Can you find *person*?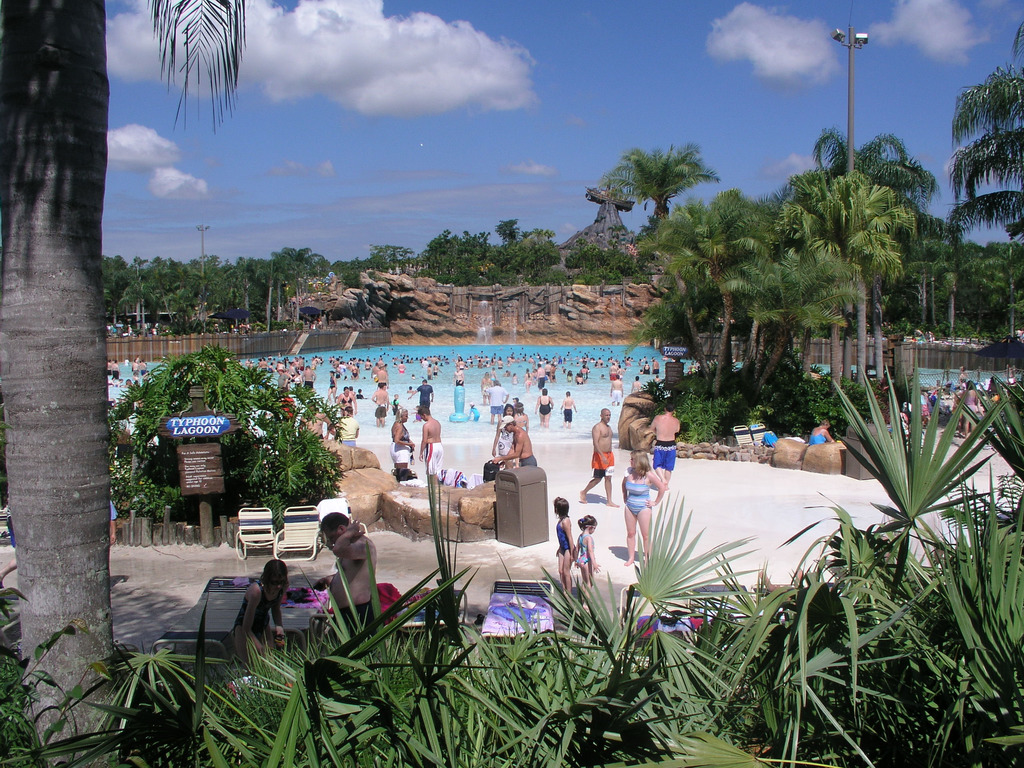
Yes, bounding box: bbox=(275, 367, 286, 390).
